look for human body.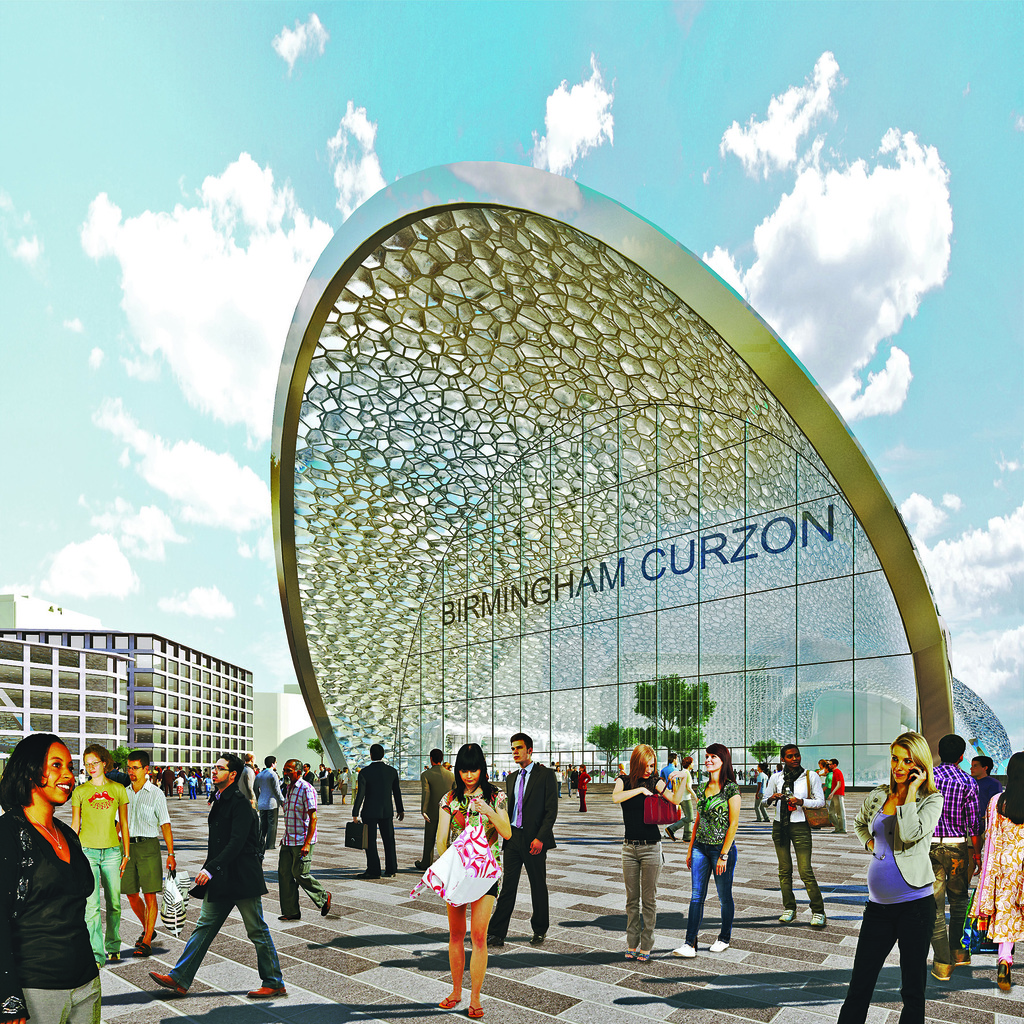
Found: left=121, top=755, right=173, bottom=951.
